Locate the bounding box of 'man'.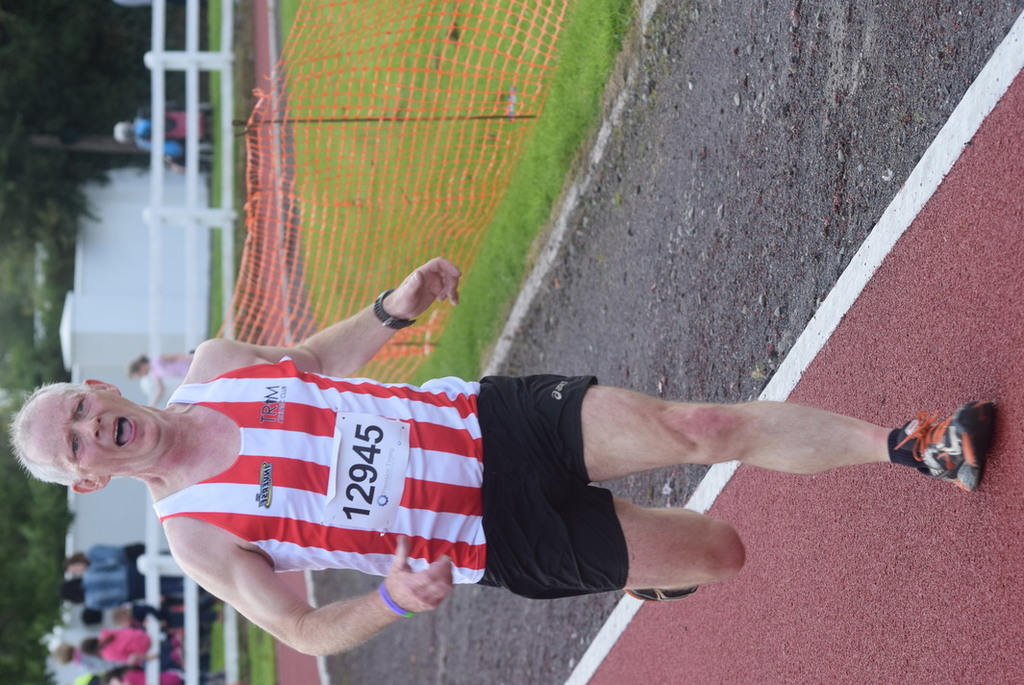
Bounding box: 101/95/216/172.
